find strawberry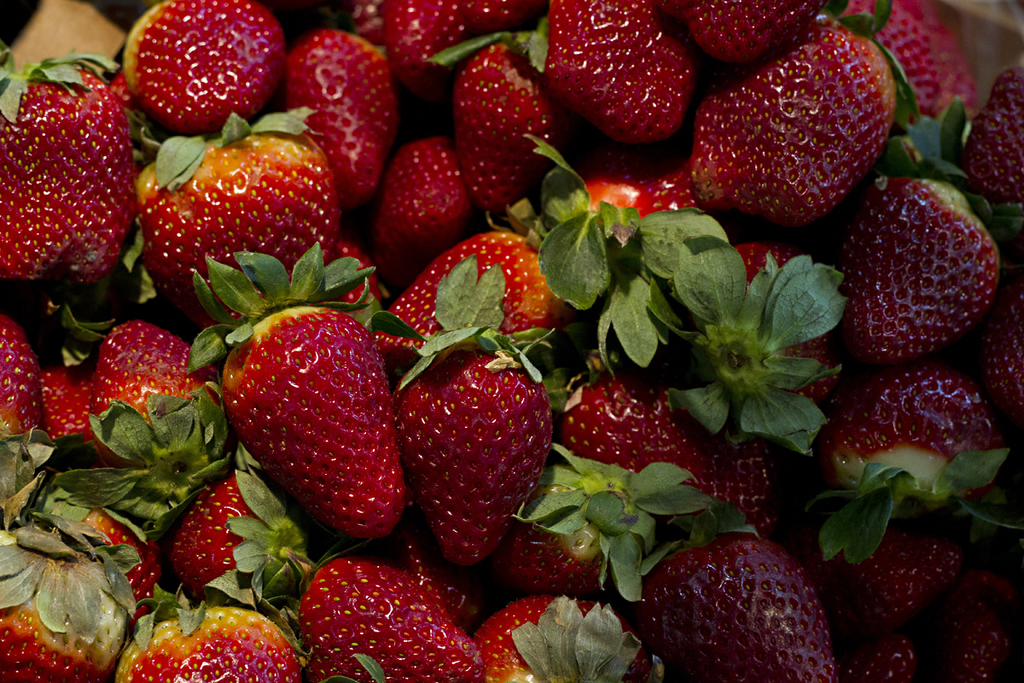
locate(0, 478, 155, 682)
